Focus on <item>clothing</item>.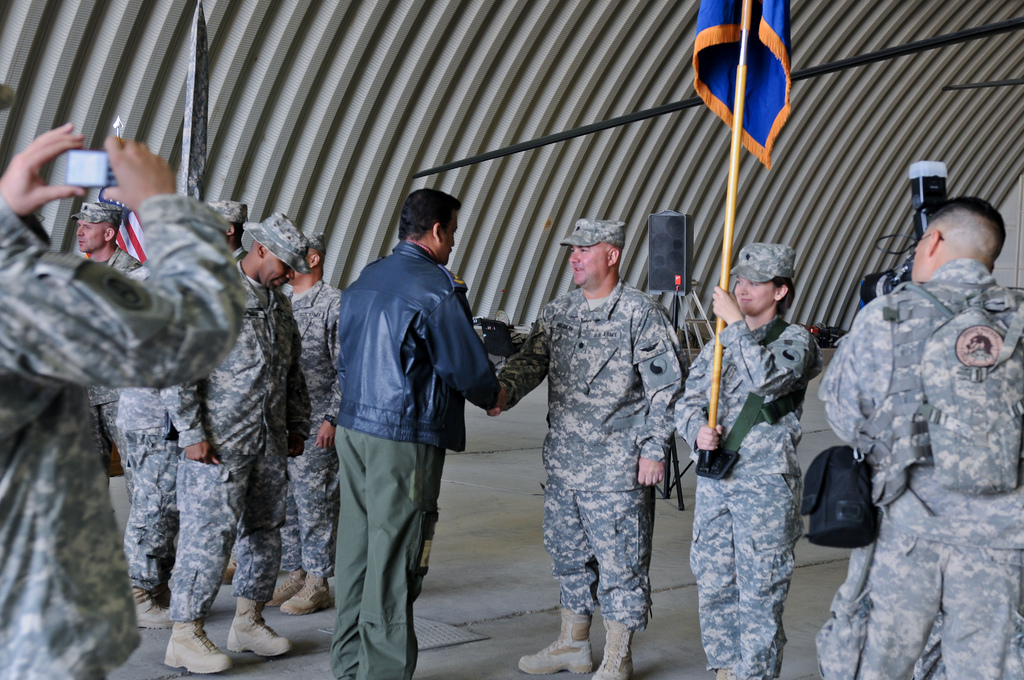
Focused at 0 191 243 679.
